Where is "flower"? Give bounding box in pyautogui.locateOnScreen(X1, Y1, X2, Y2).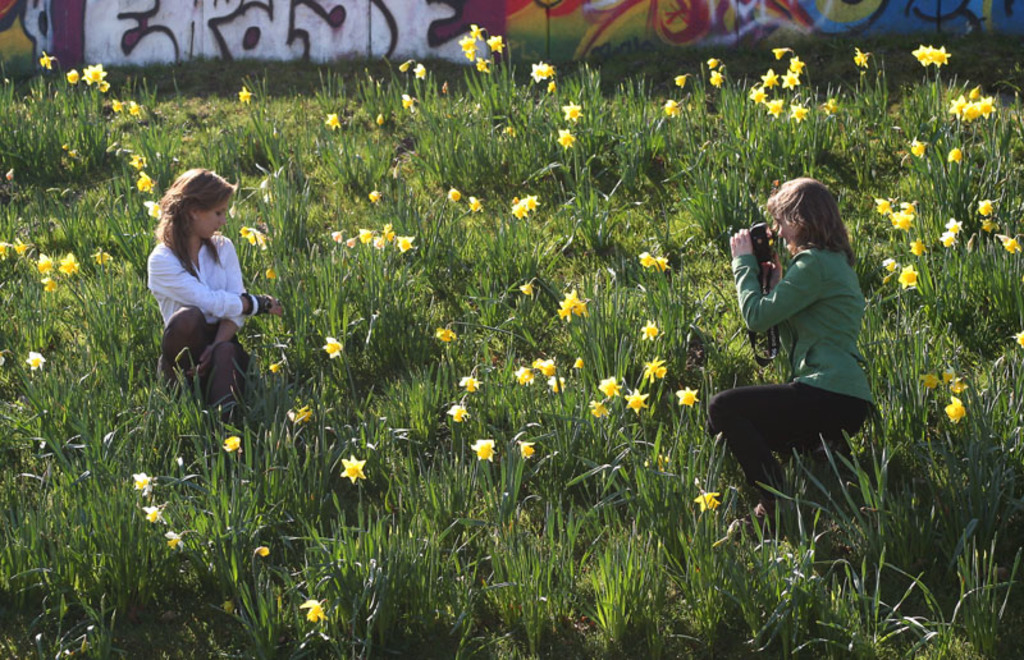
pyautogui.locateOnScreen(467, 437, 497, 459).
